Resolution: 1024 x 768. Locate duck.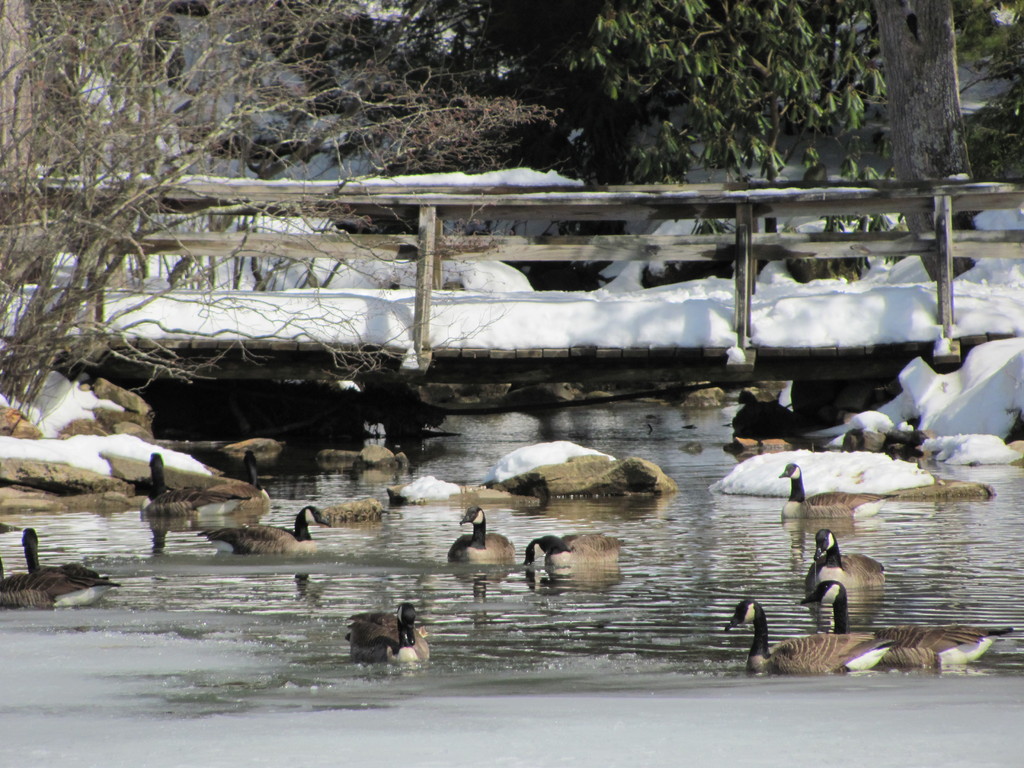
{"x1": 191, "y1": 498, "x2": 331, "y2": 560}.
